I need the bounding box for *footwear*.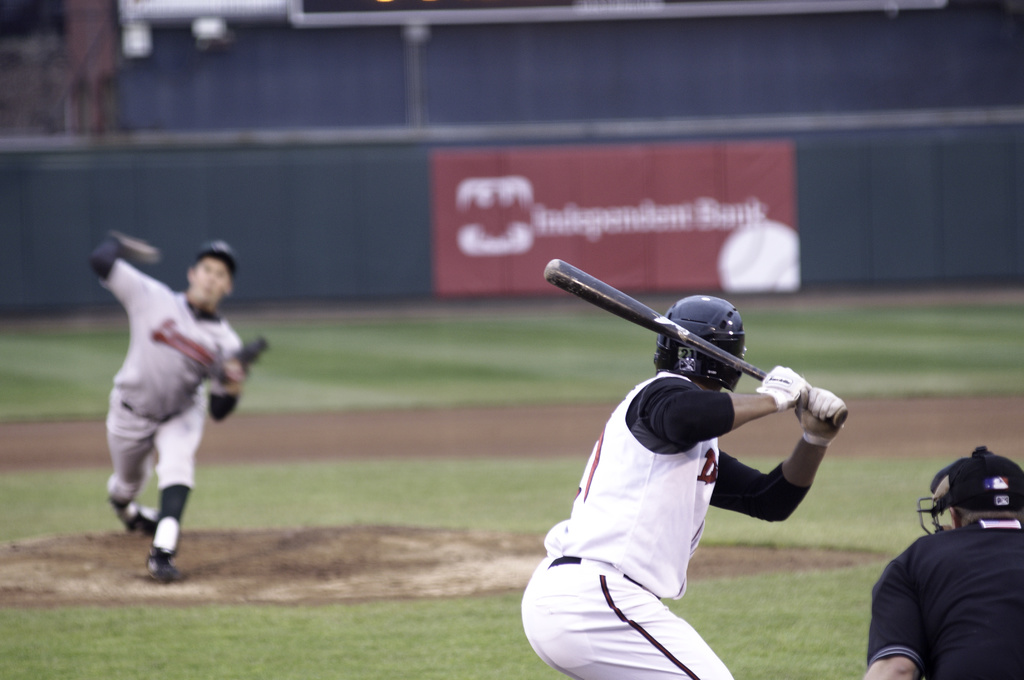
Here it is: bbox(141, 542, 185, 586).
